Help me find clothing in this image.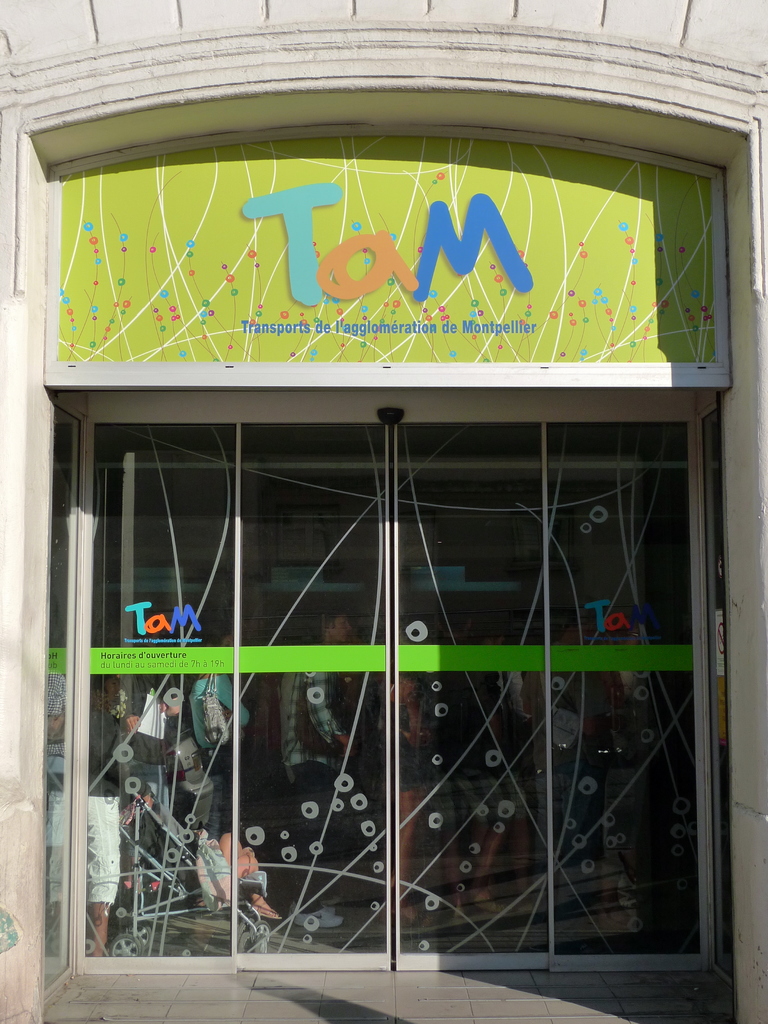
Found it: (left=81, top=792, right=122, bottom=906).
